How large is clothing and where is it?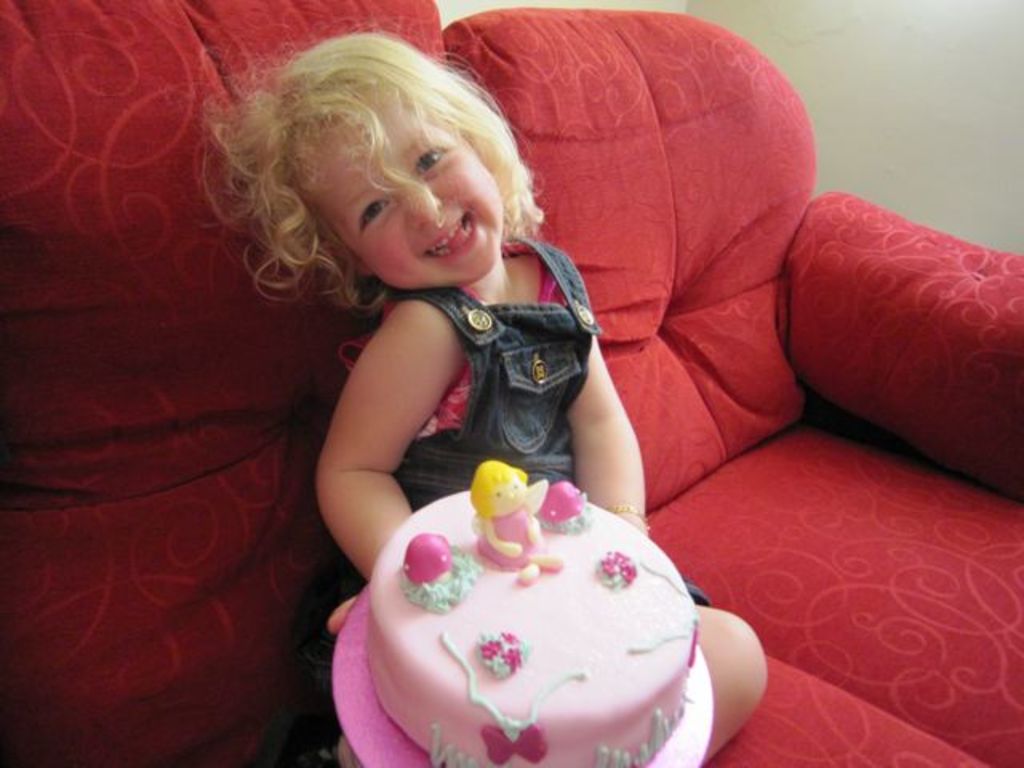
Bounding box: 298 224 714 619.
